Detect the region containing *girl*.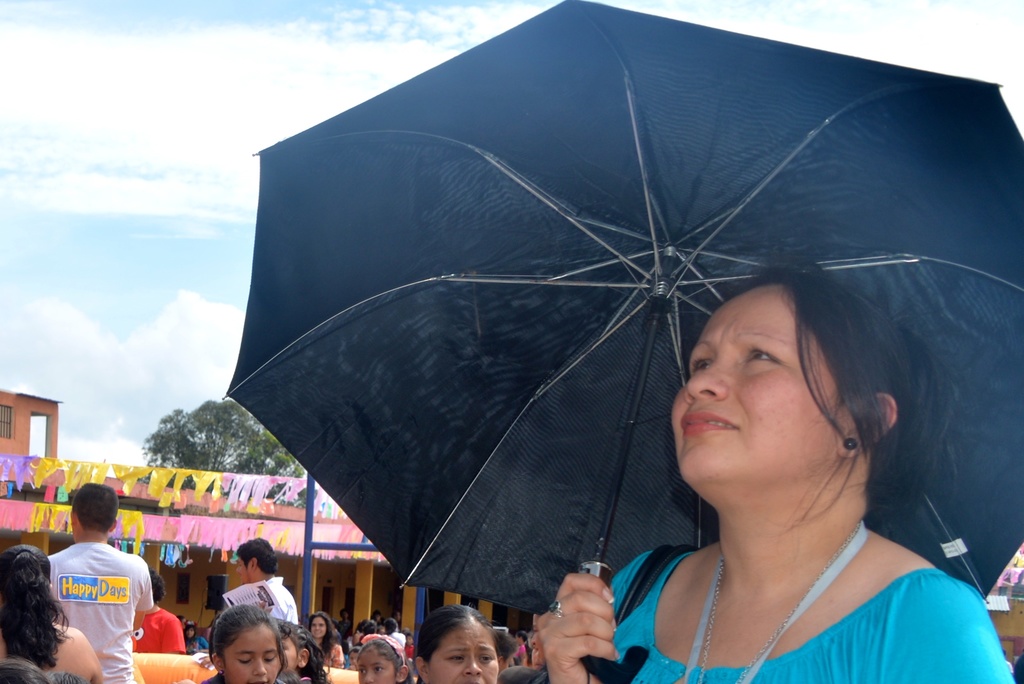
{"left": 202, "top": 606, "right": 303, "bottom": 683}.
